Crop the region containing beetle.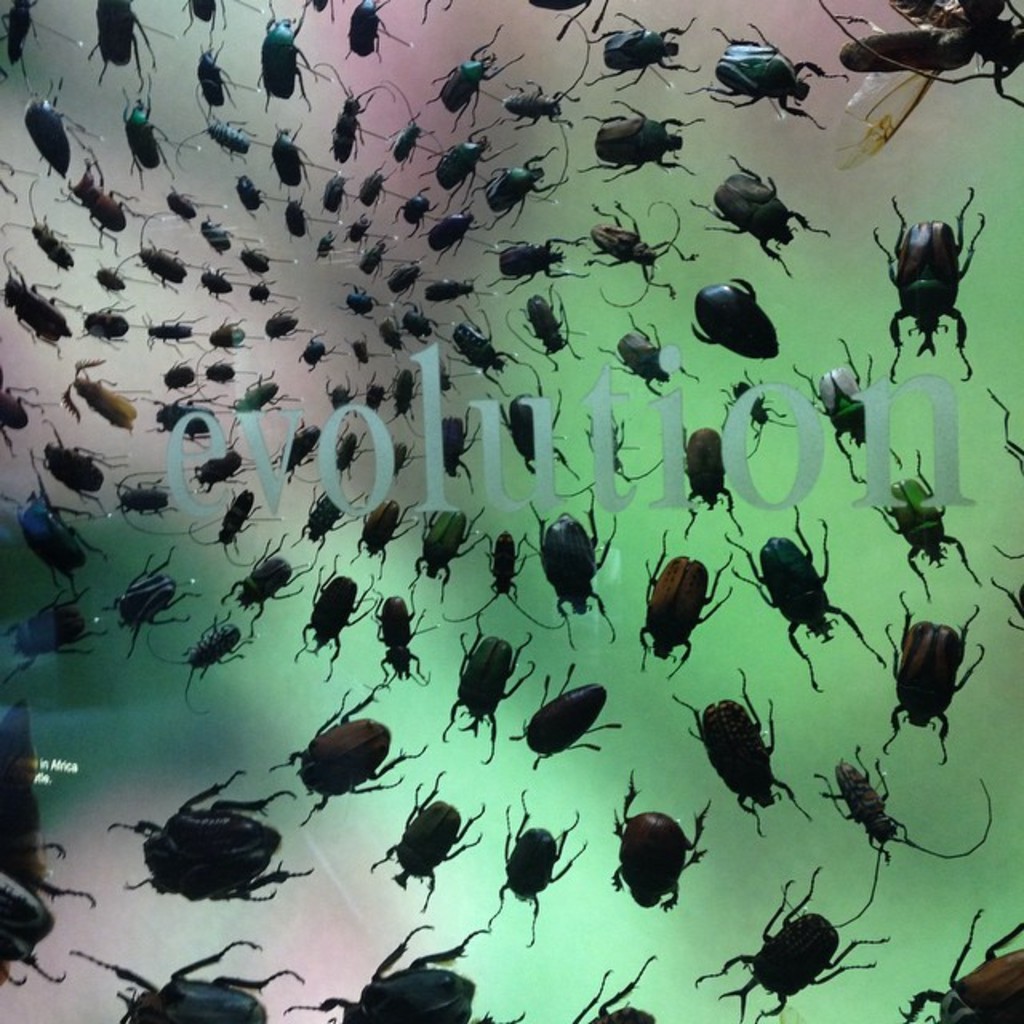
Crop region: 80 298 133 352.
